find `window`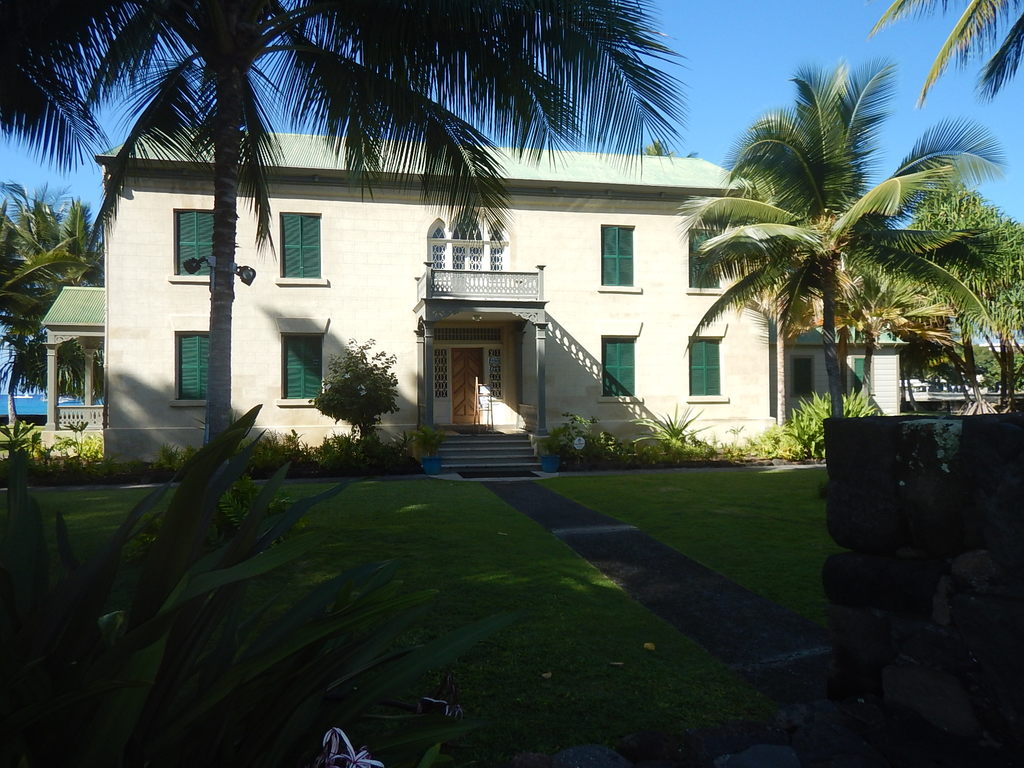
bbox=[599, 340, 636, 398]
